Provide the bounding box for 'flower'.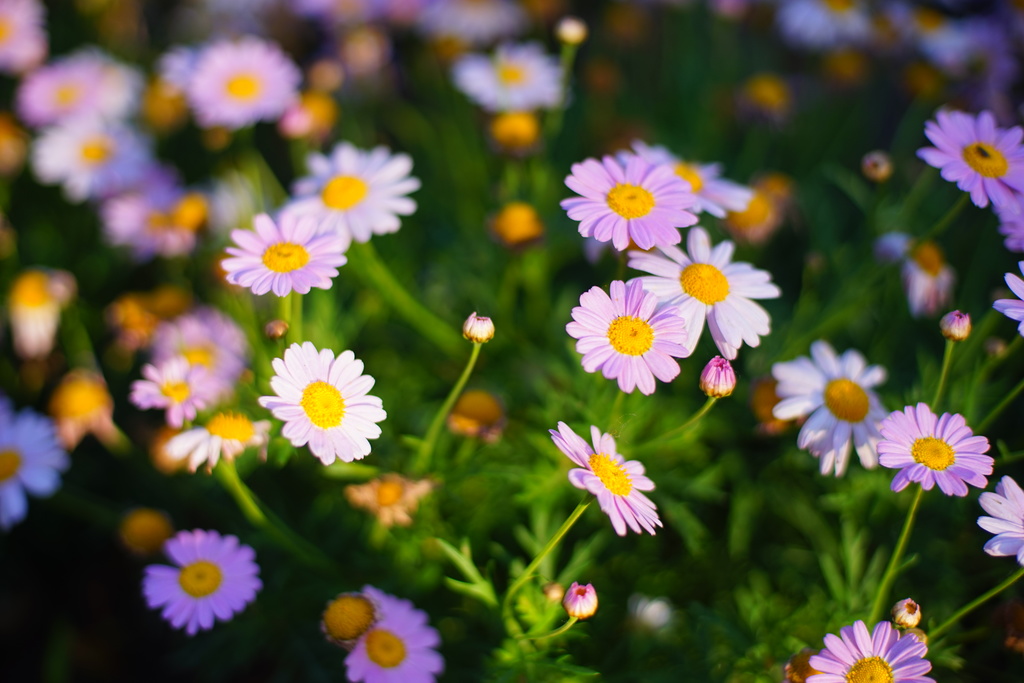
803,620,934,682.
